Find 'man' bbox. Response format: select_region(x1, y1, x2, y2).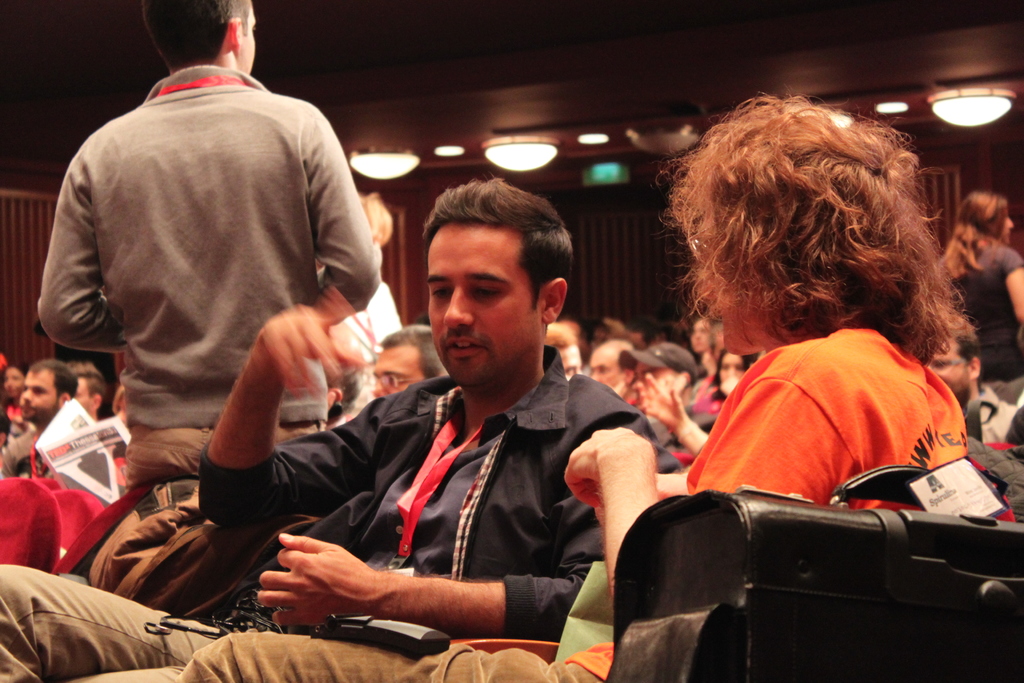
select_region(535, 320, 579, 383).
